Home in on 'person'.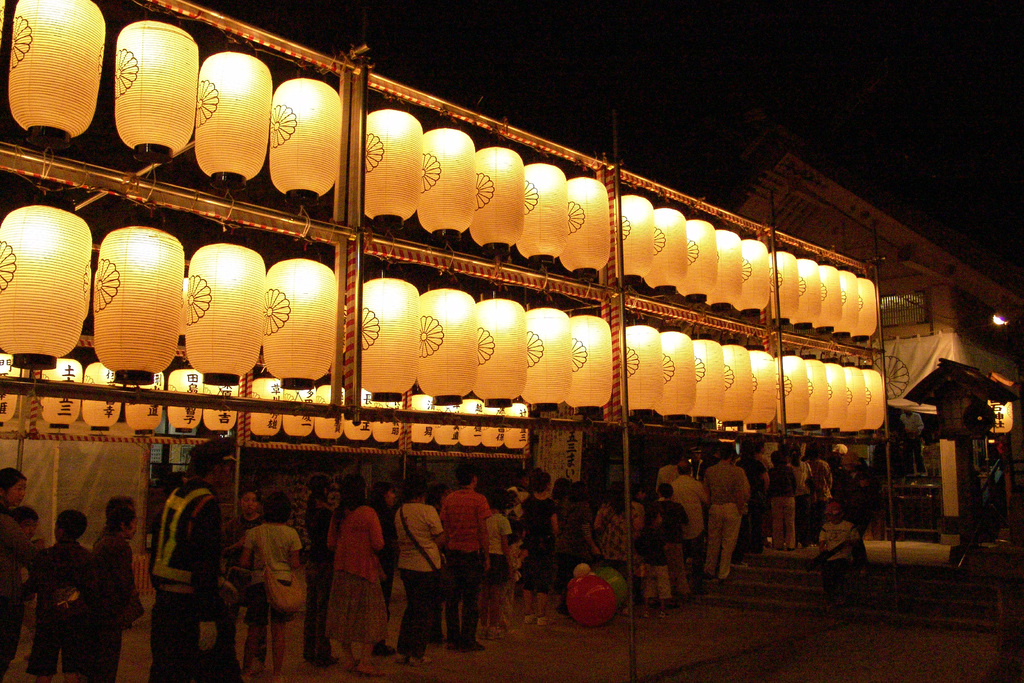
Homed in at x1=13, y1=500, x2=45, y2=614.
